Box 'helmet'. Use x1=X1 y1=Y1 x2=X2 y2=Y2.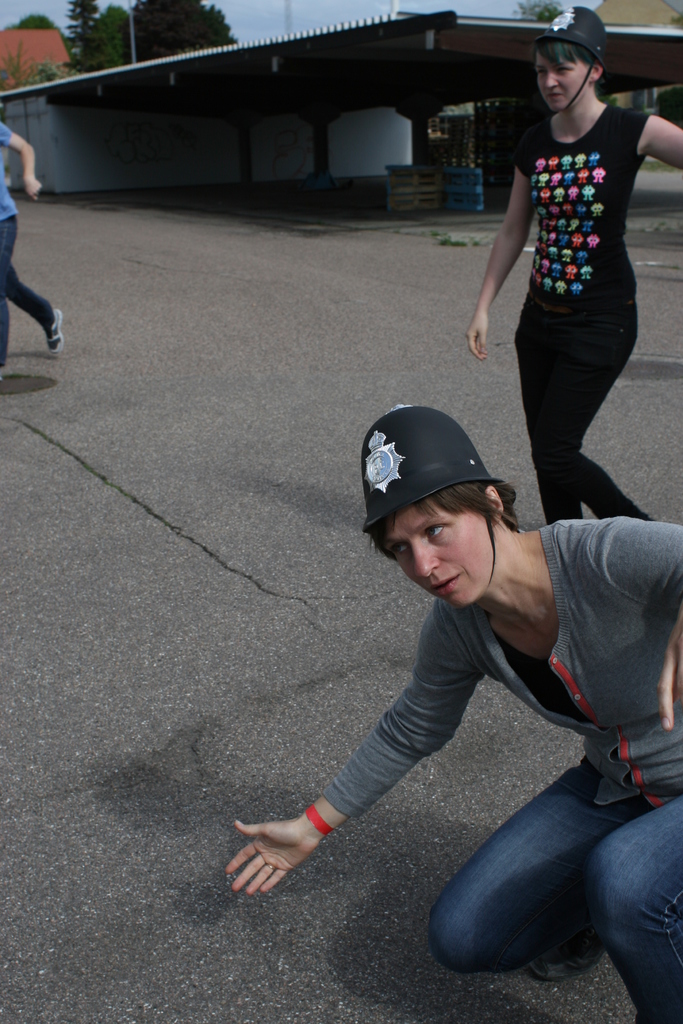
x1=361 y1=404 x2=505 y2=608.
